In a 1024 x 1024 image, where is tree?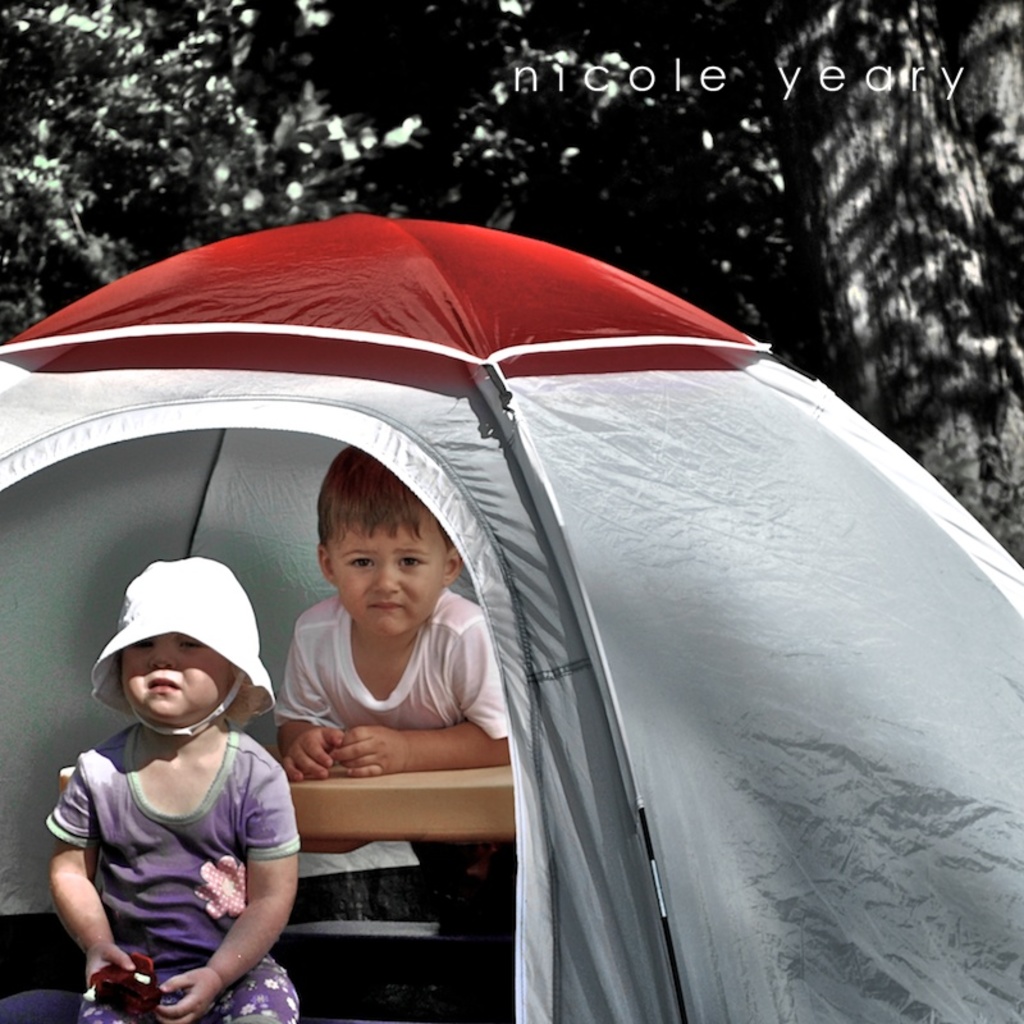
BBox(0, 0, 1023, 575).
